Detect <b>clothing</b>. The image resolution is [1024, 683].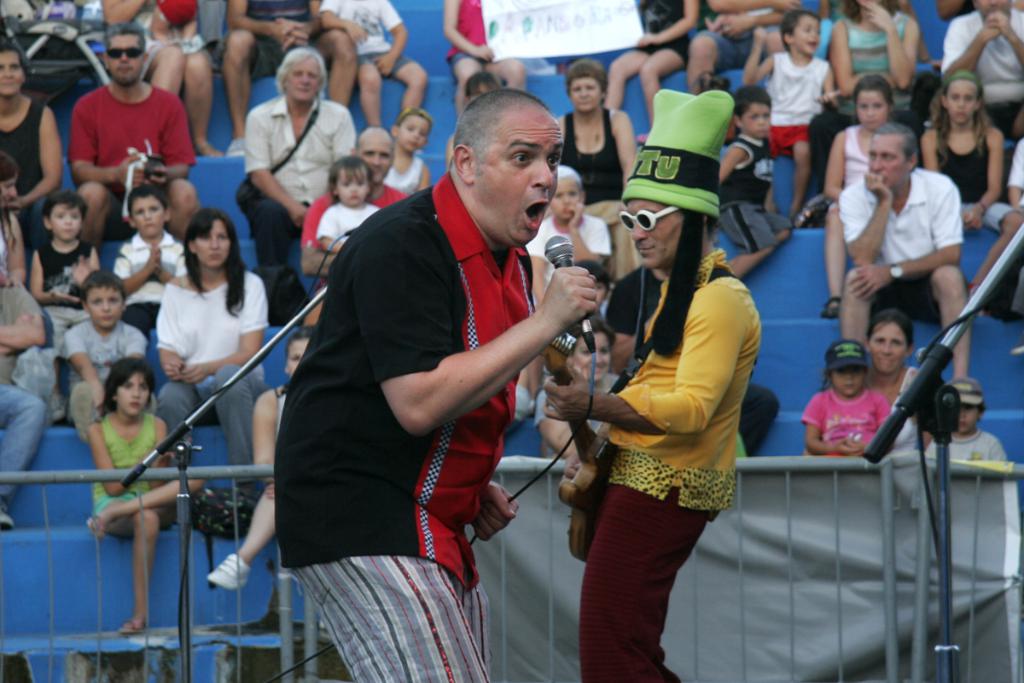
836 120 875 213.
